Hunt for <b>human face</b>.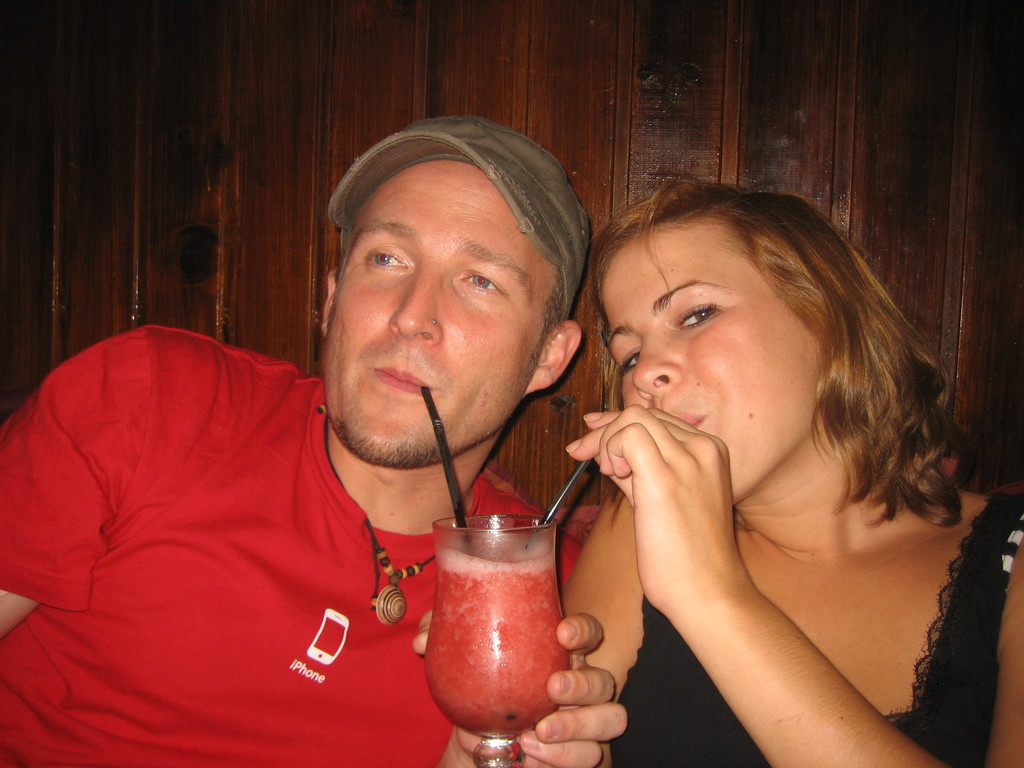
Hunted down at bbox=[310, 151, 582, 471].
